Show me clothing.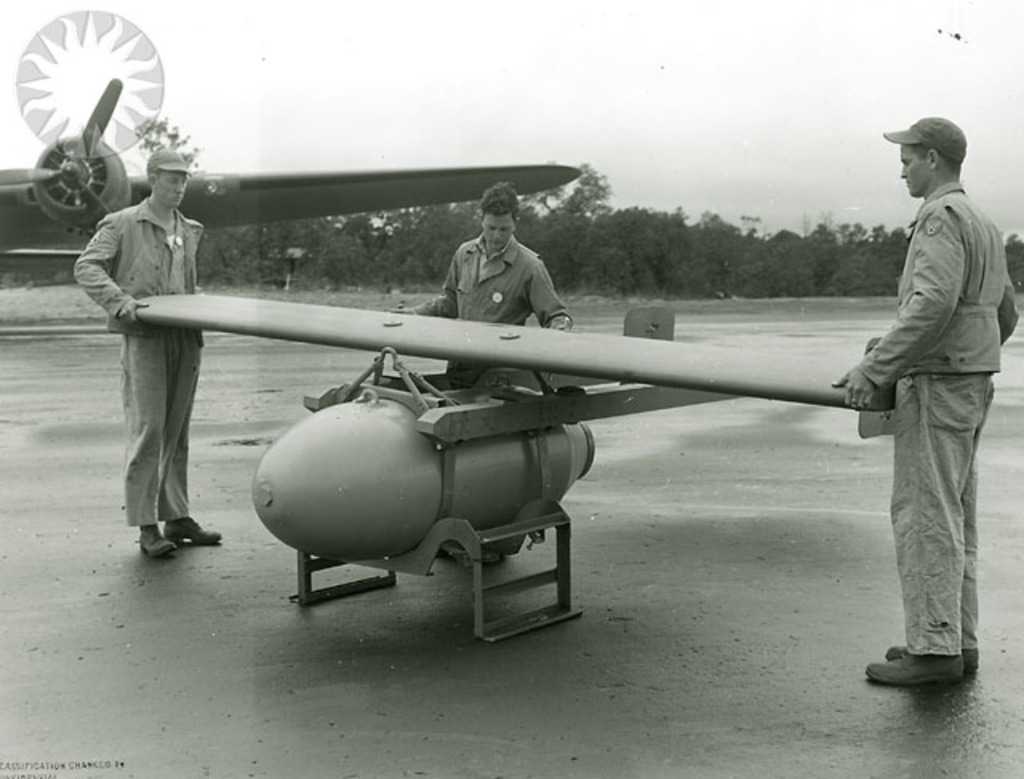
clothing is here: [left=72, top=205, right=219, bottom=528].
